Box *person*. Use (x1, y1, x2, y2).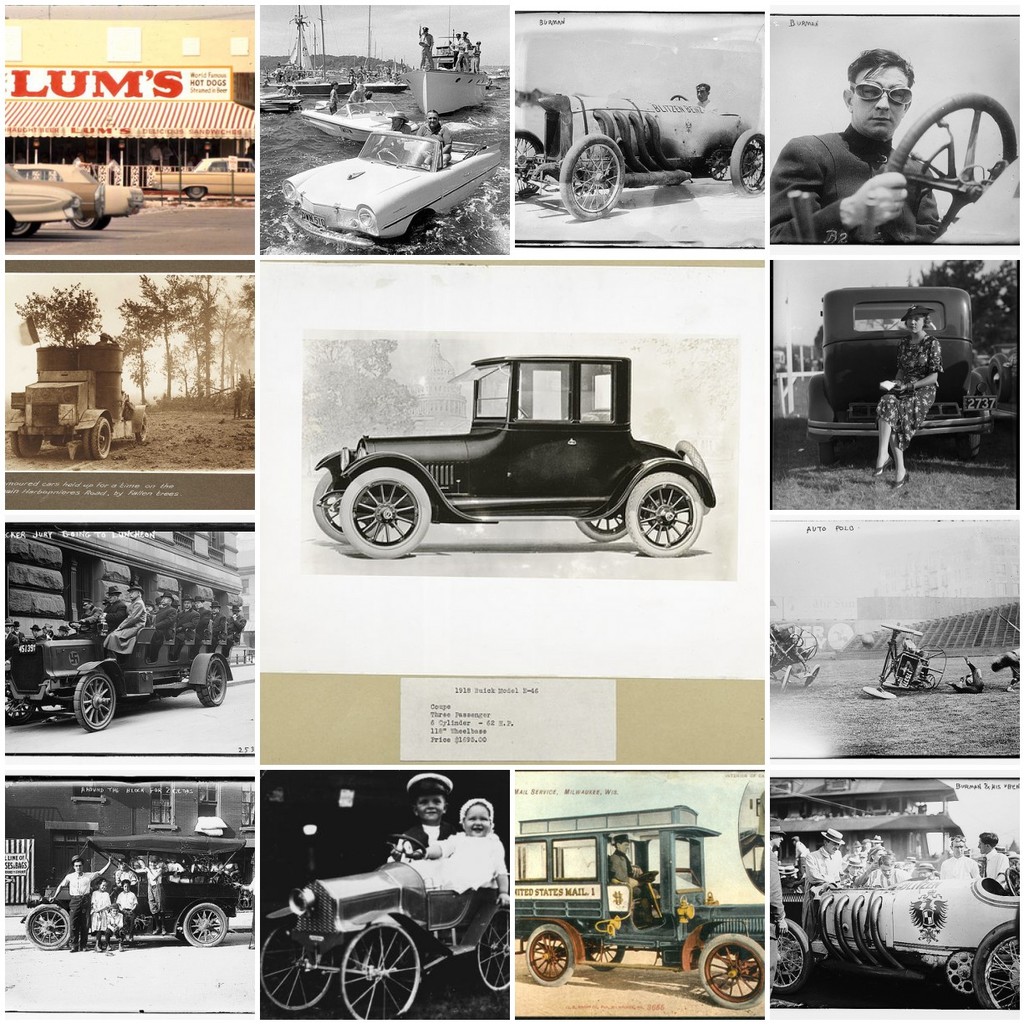
(89, 884, 116, 953).
